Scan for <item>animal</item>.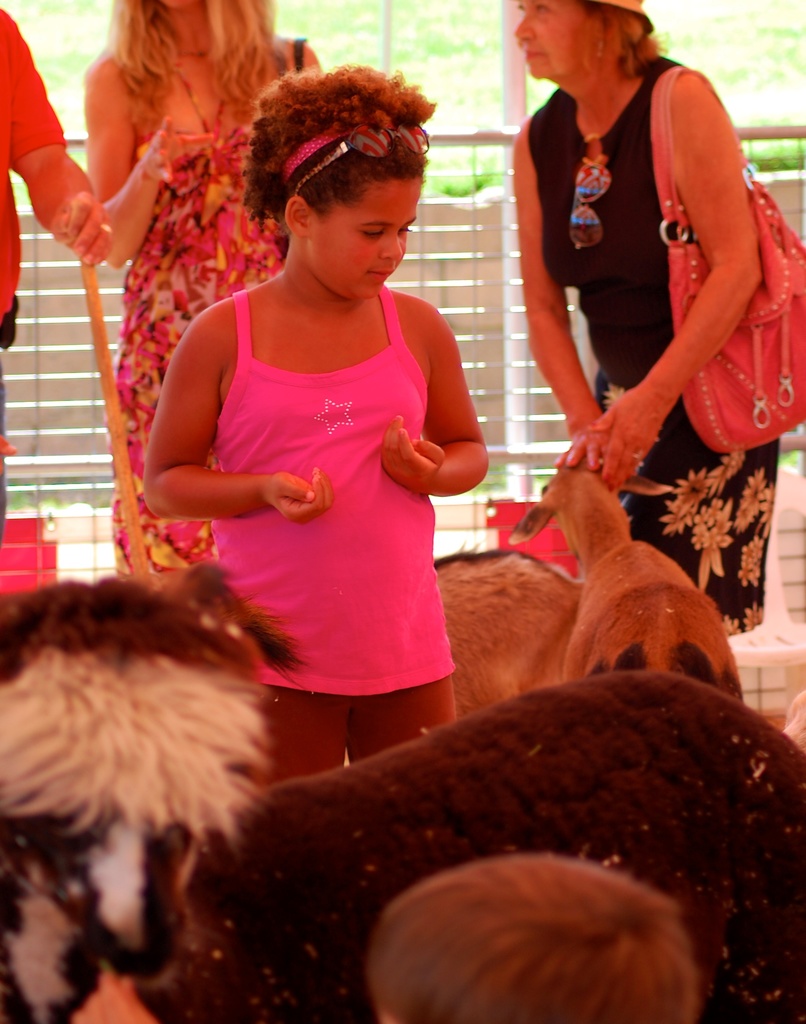
Scan result: (left=185, top=662, right=805, bottom=1023).
